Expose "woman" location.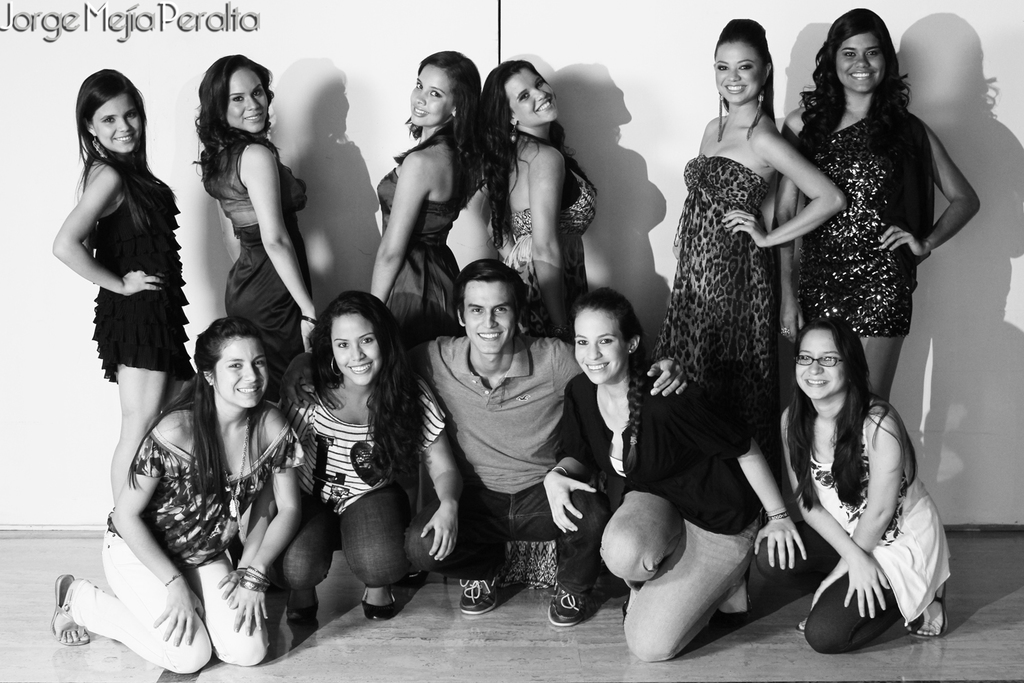
Exposed at [x1=767, y1=3, x2=981, y2=400].
